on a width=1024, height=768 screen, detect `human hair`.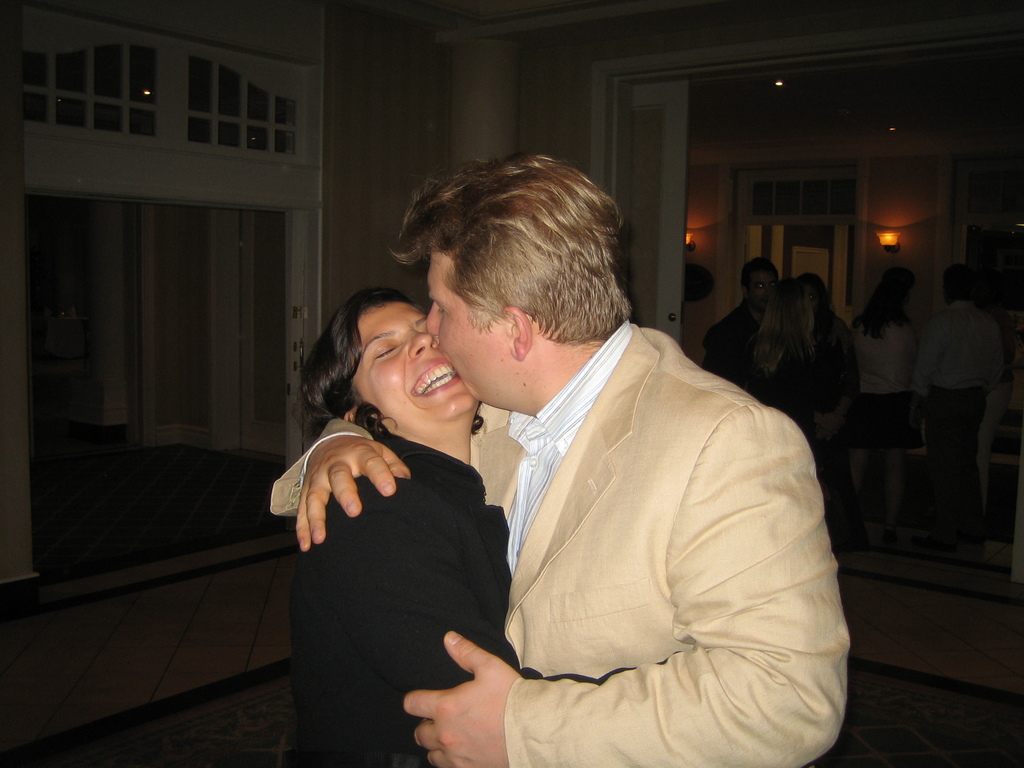
bbox(296, 290, 402, 425).
